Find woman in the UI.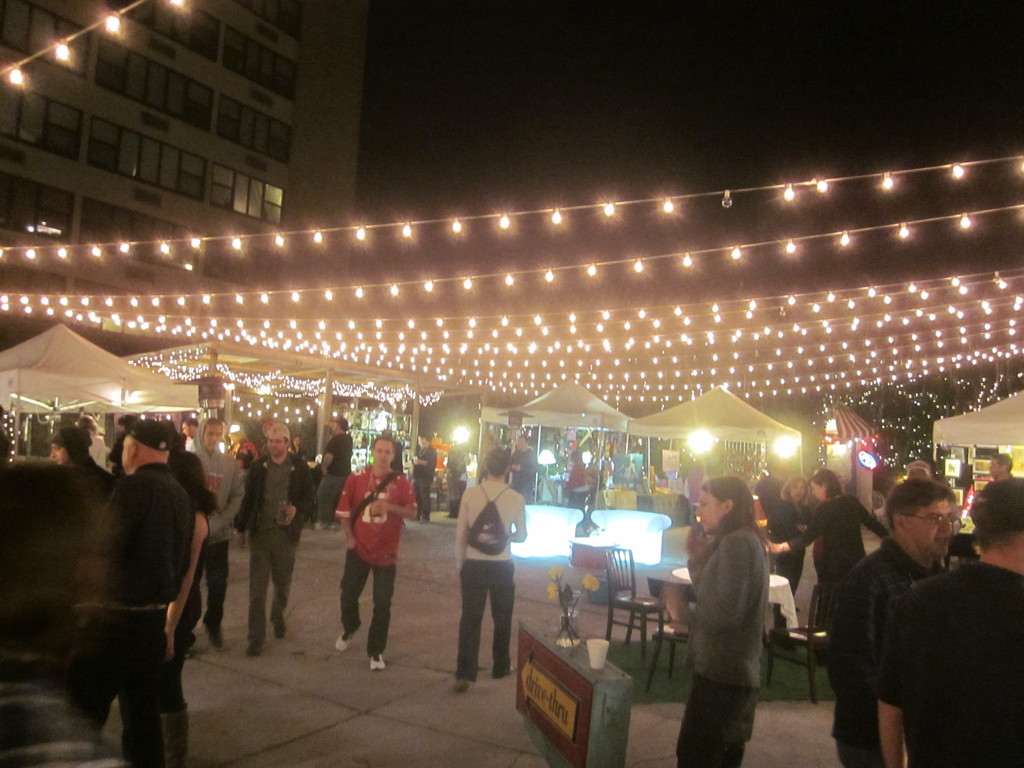
UI element at 78/415/109/468.
